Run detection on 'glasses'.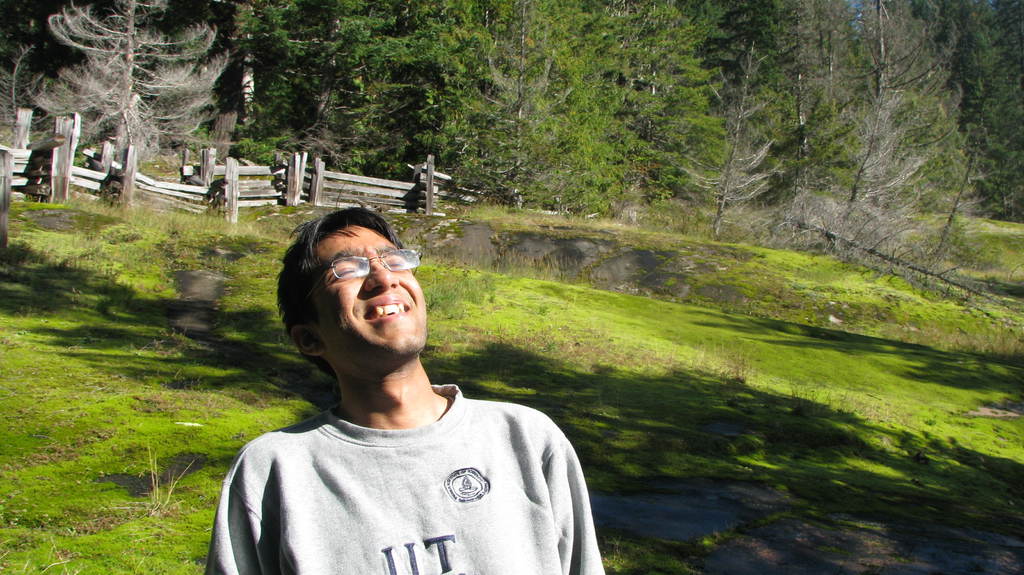
Result: (312,252,420,293).
